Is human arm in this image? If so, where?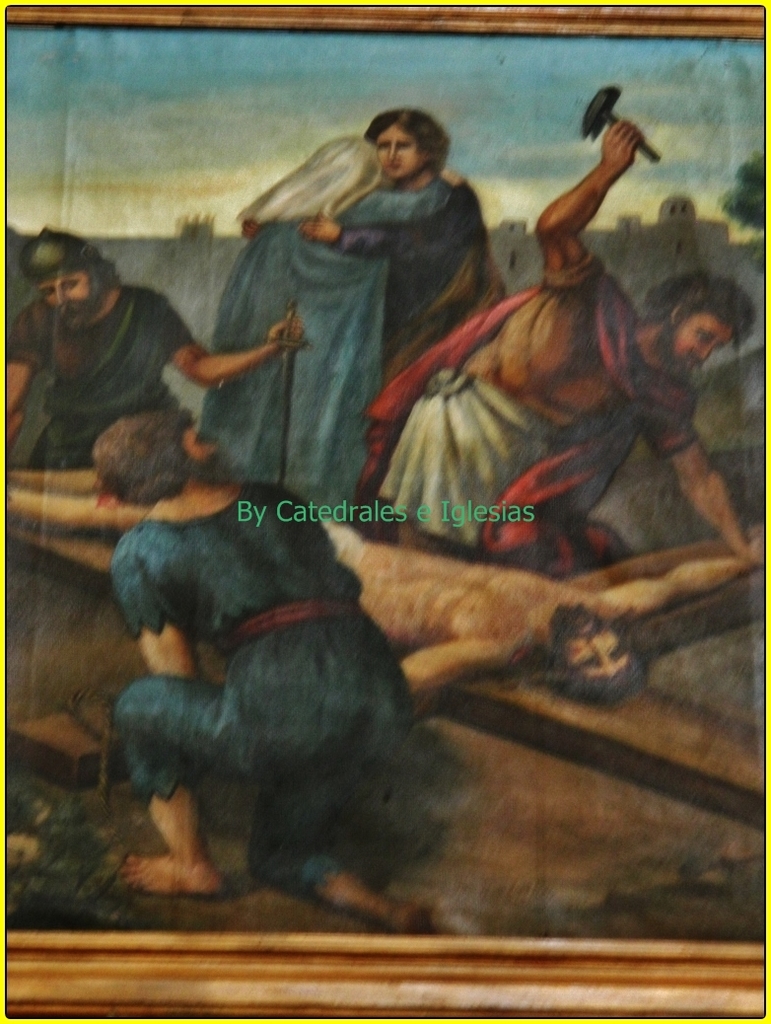
Yes, at pyautogui.locateOnScreen(303, 183, 462, 263).
